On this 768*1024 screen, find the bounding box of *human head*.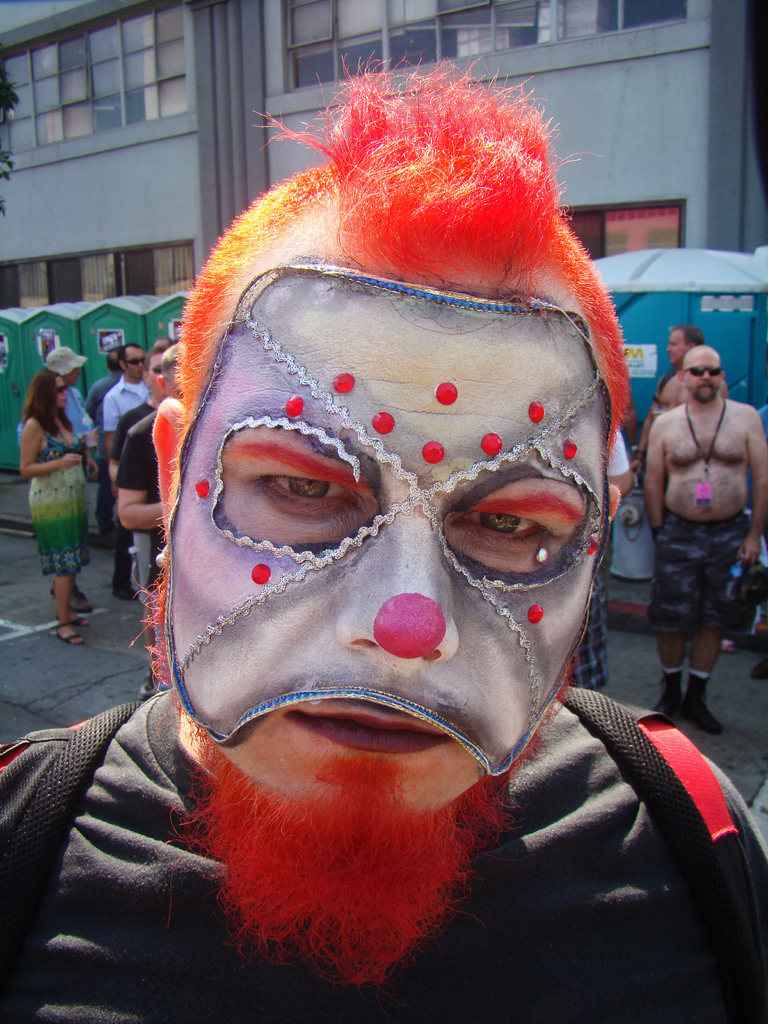
Bounding box: locate(143, 344, 161, 398).
